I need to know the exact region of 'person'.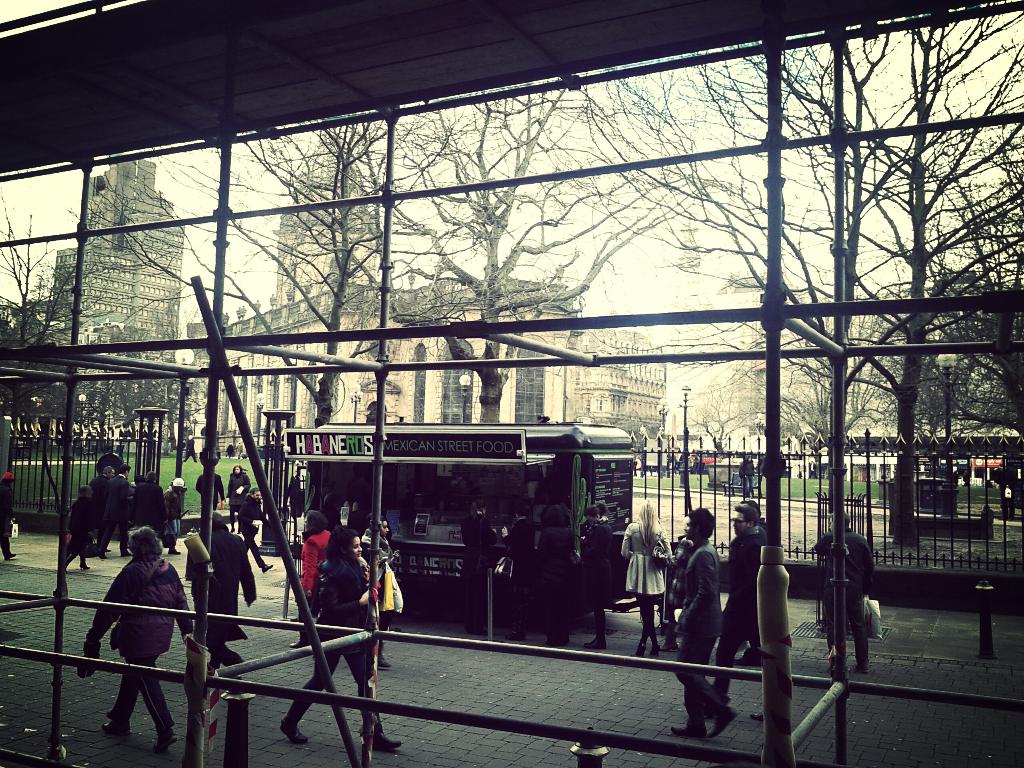
Region: locate(461, 499, 486, 636).
